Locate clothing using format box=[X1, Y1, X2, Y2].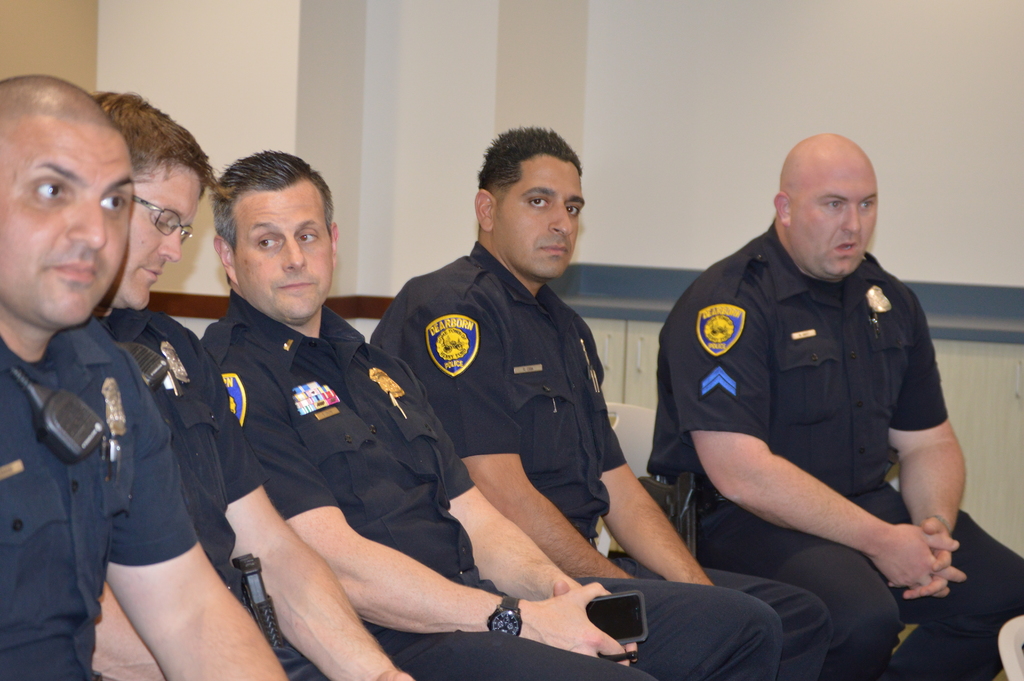
box=[180, 301, 663, 680].
